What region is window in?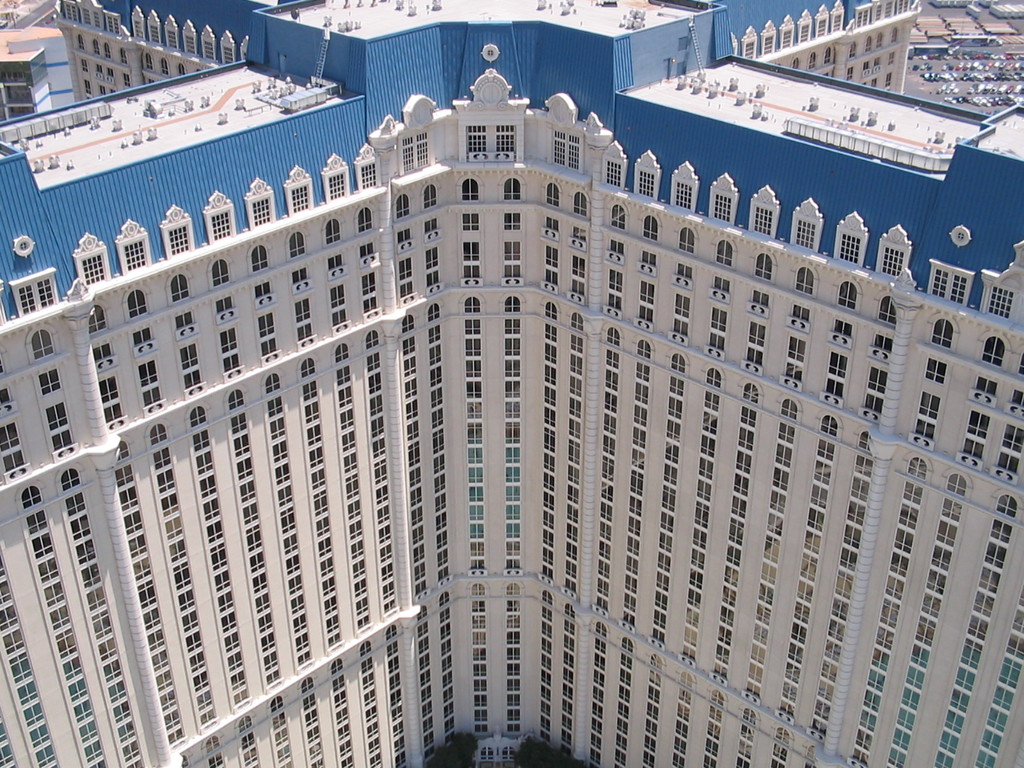
left=715, top=643, right=730, bottom=666.
